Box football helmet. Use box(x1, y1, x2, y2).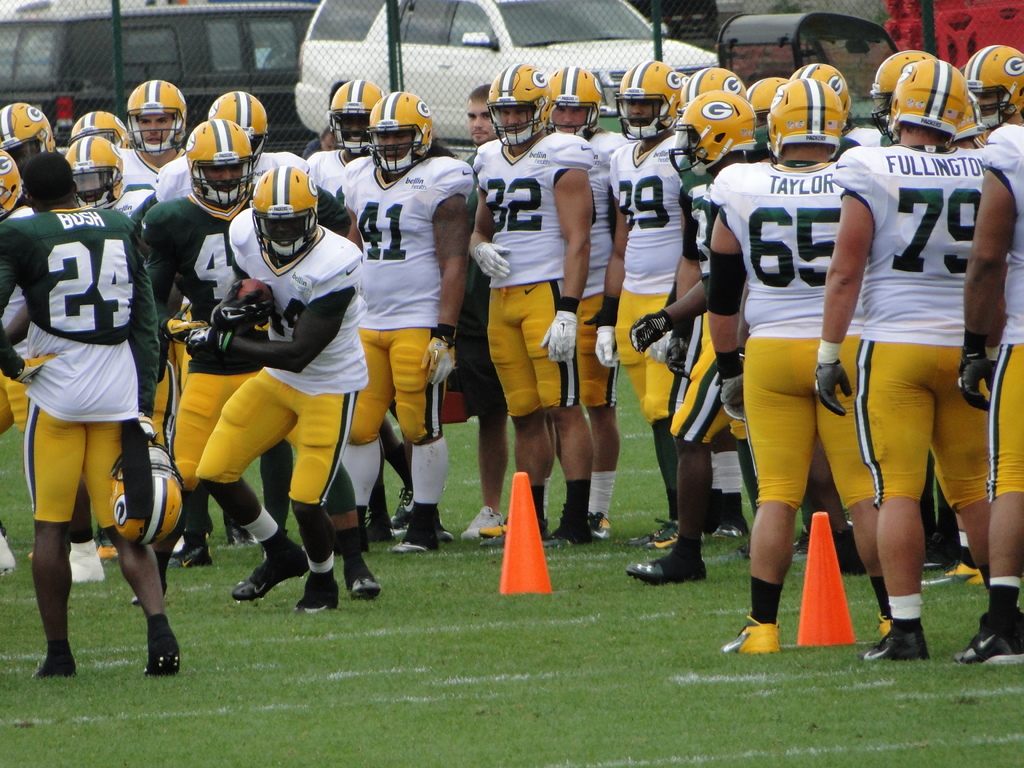
box(68, 131, 126, 212).
